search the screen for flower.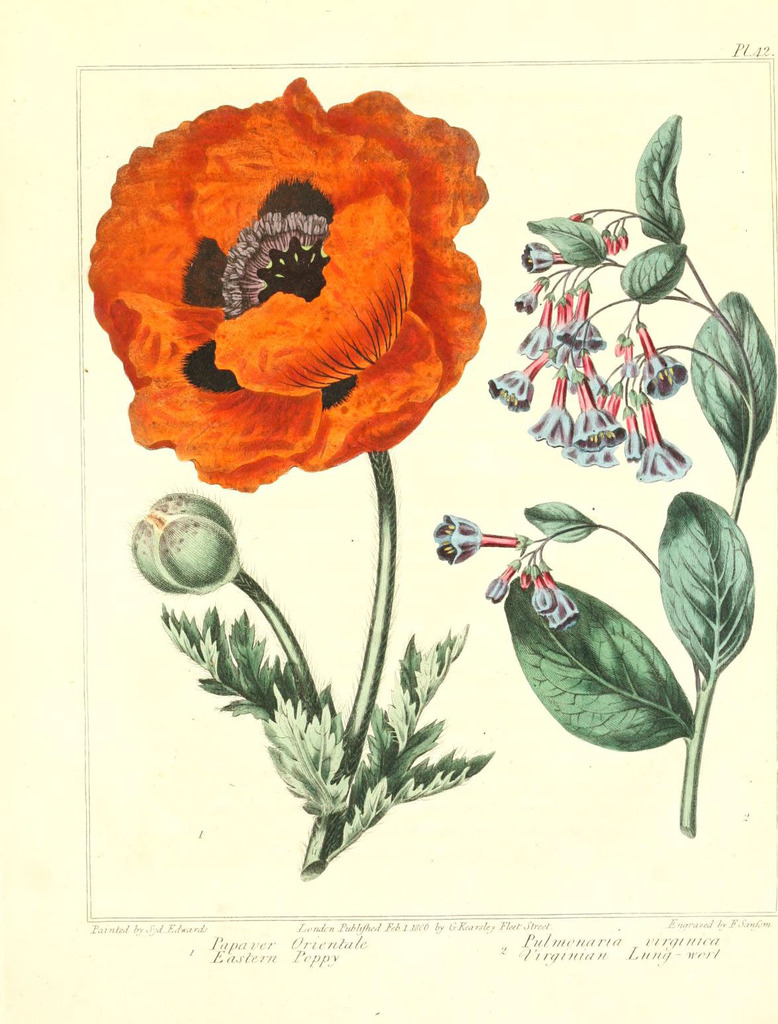
Found at 528, 372, 572, 450.
